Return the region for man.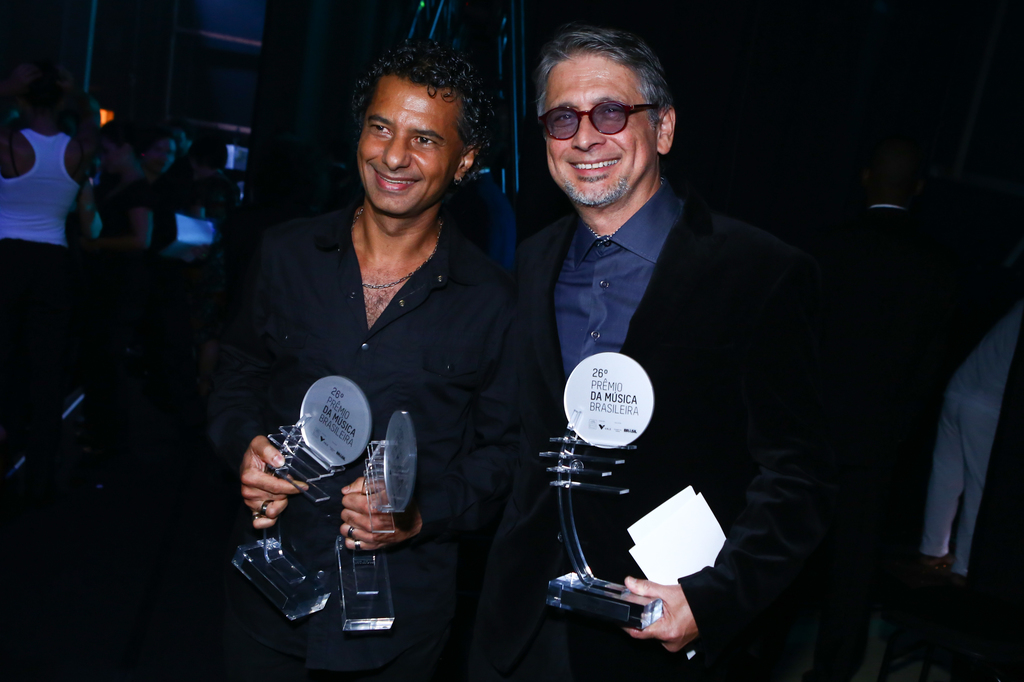
bbox=(193, 38, 529, 681).
